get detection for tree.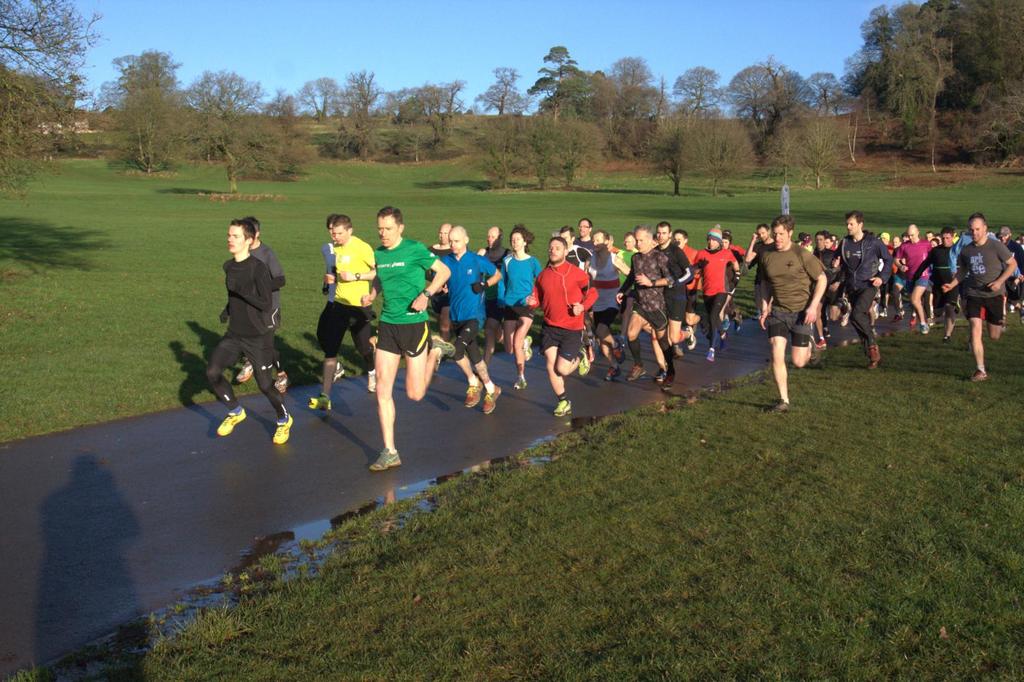
Detection: left=300, top=77, right=334, bottom=114.
